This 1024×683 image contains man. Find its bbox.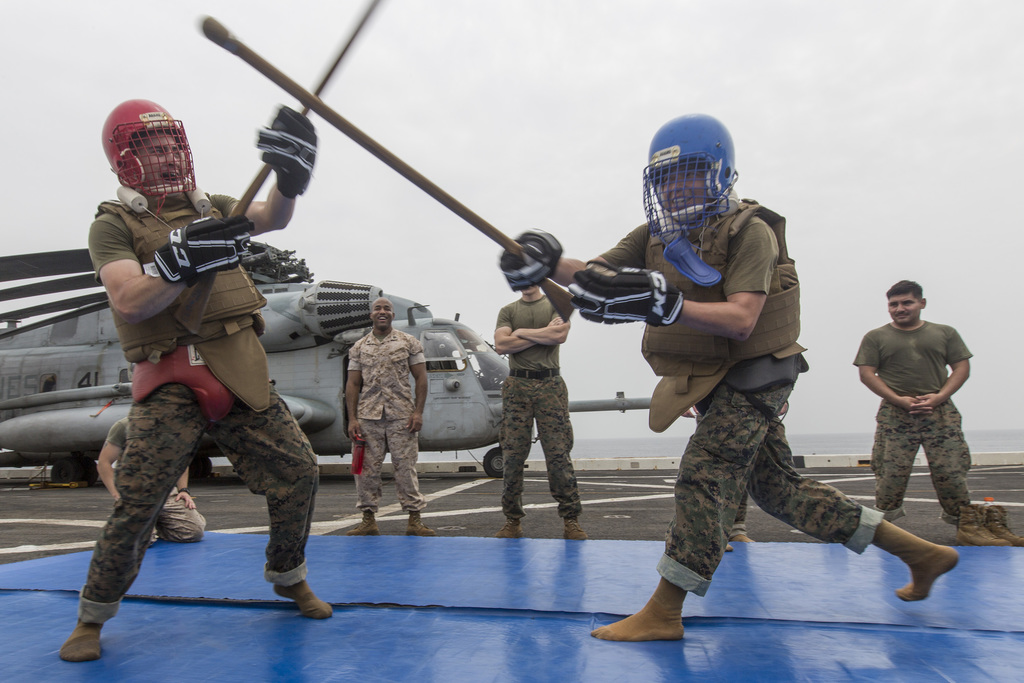
bbox(499, 111, 957, 646).
